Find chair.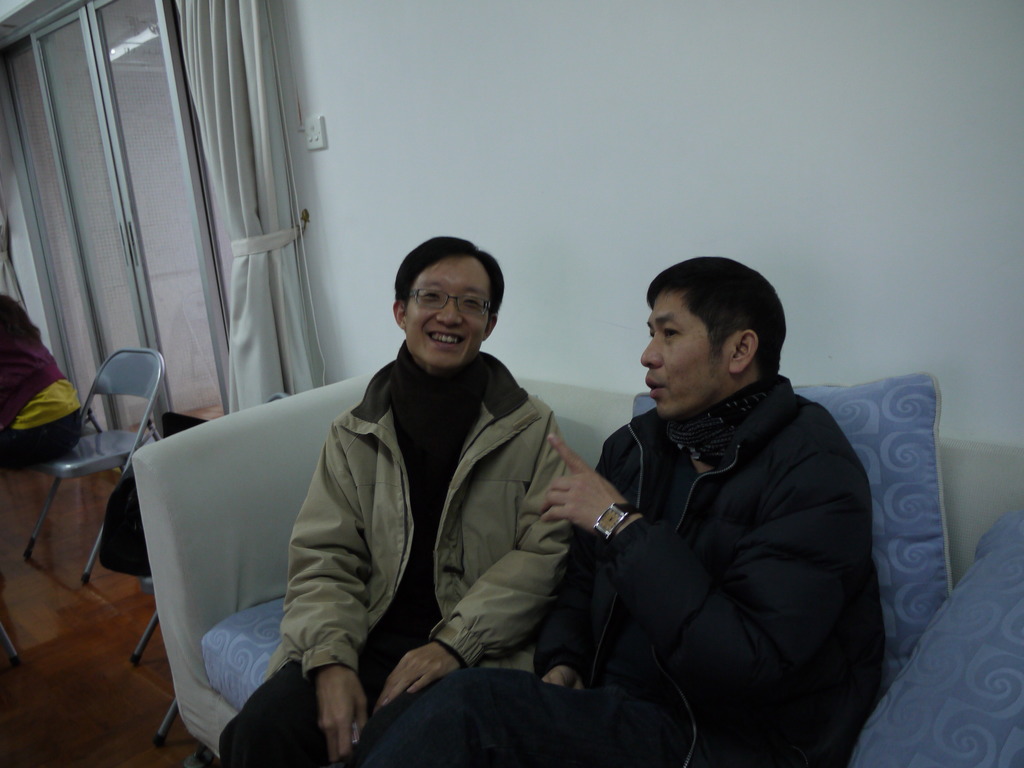
left=131, top=388, right=291, bottom=742.
